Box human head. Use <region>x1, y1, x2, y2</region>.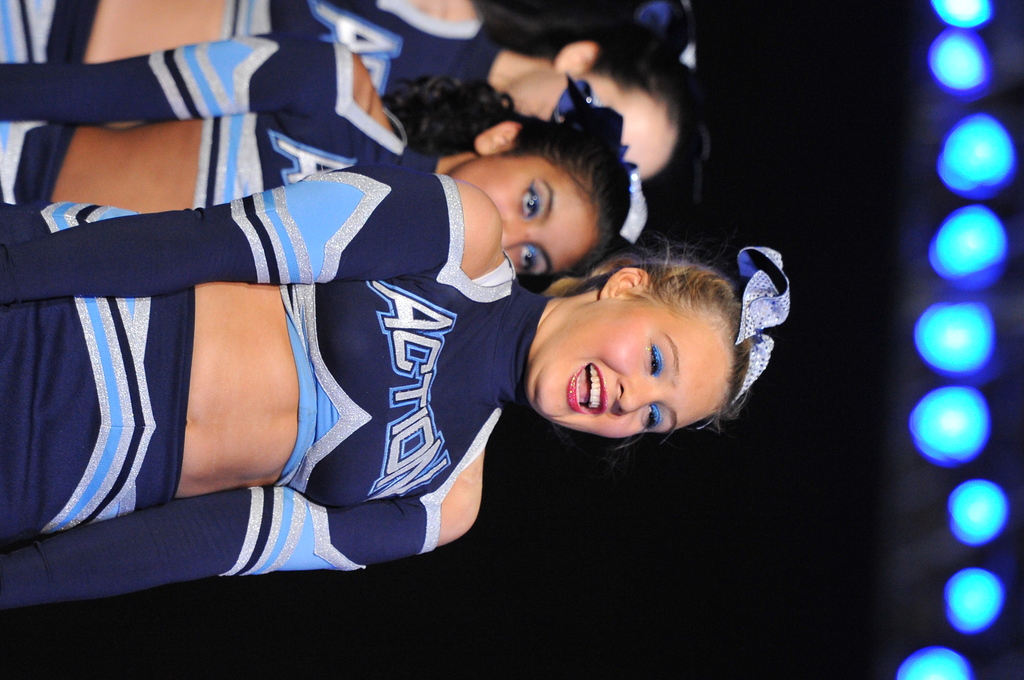
<region>449, 115, 650, 279</region>.
